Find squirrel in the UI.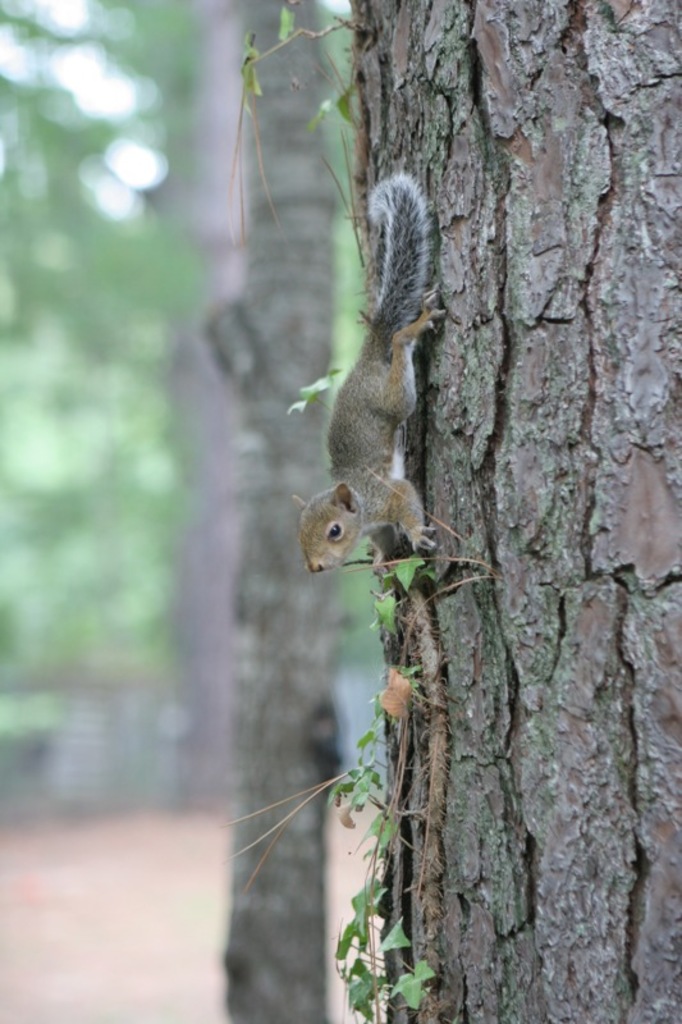
UI element at pyautogui.locateOnScreen(288, 168, 439, 588).
